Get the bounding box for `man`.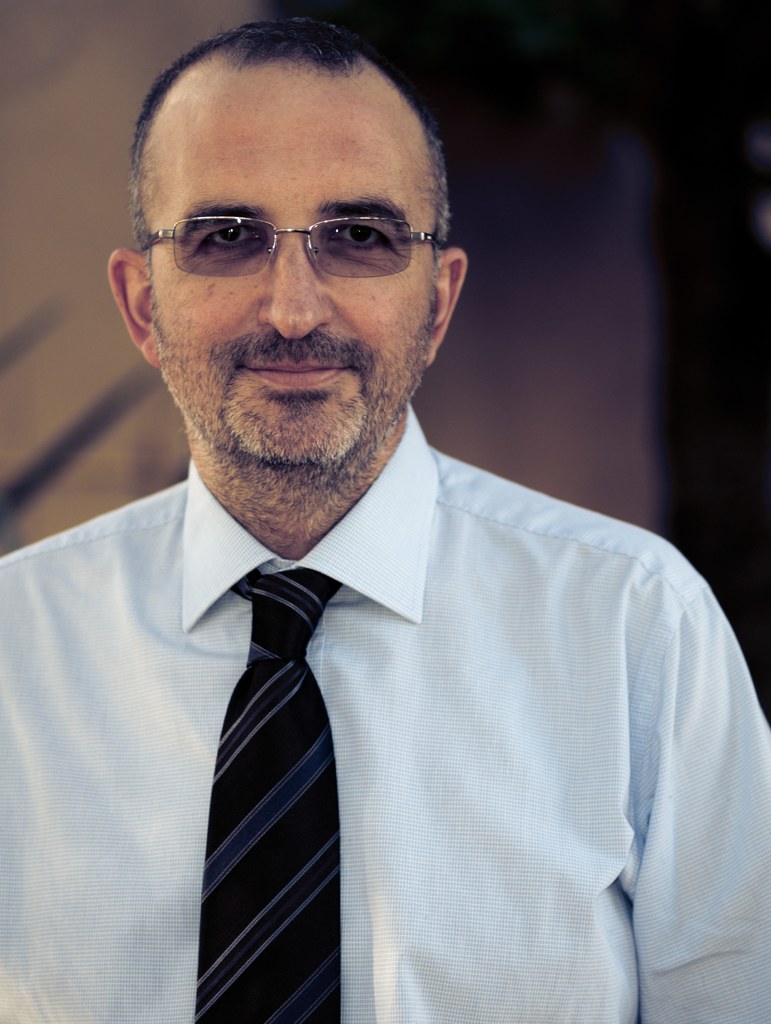
box=[4, 45, 770, 1023].
